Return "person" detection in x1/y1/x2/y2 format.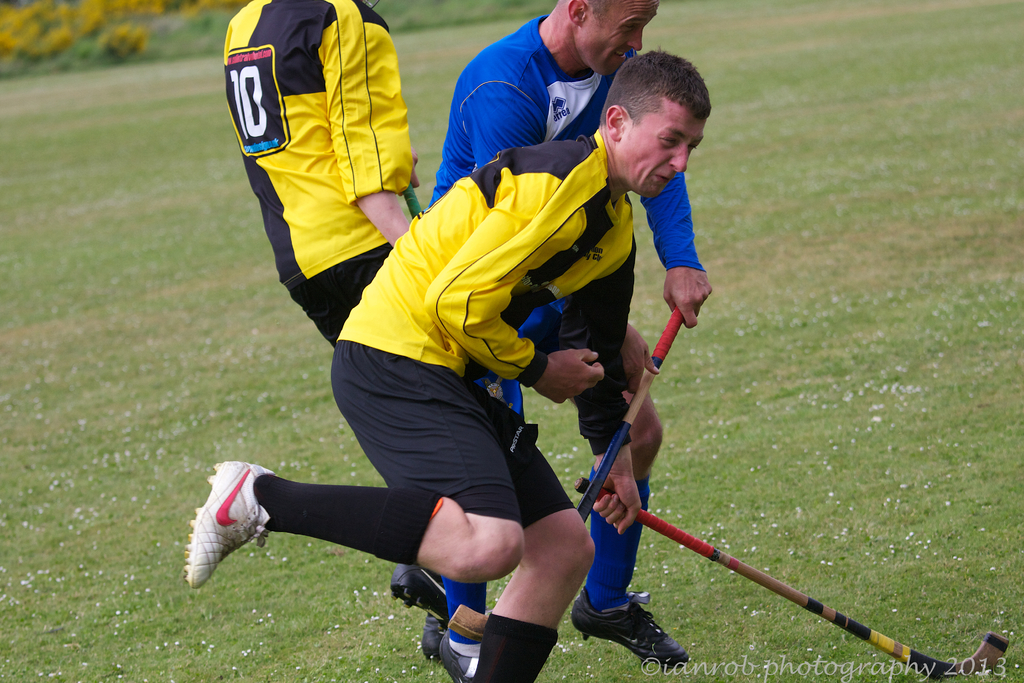
180/51/714/682.
